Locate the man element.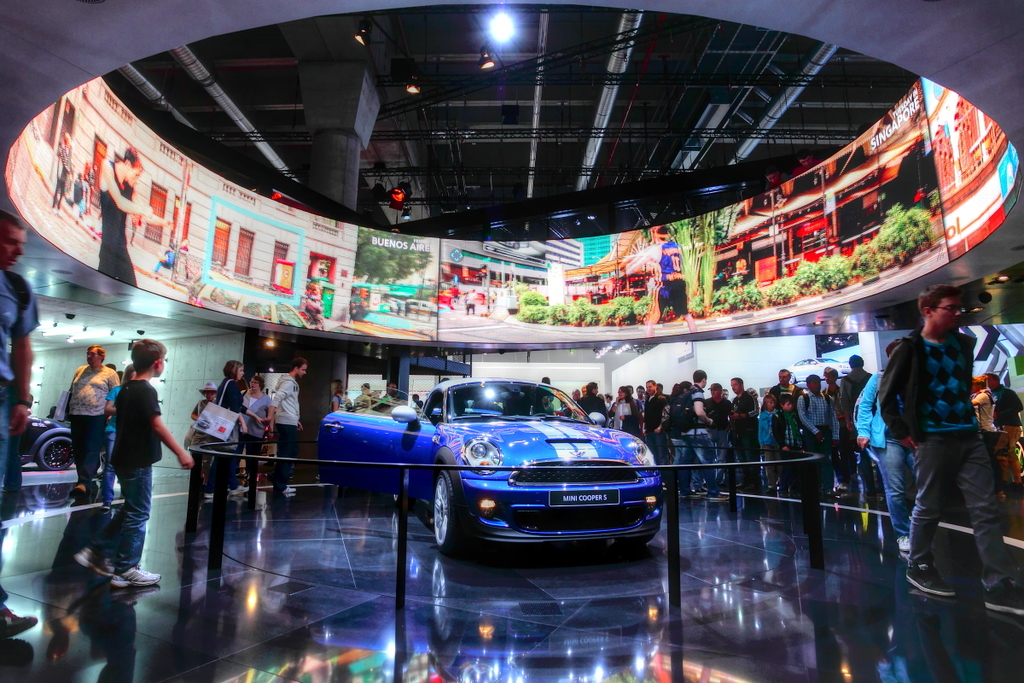
Element bbox: l=567, t=388, r=580, b=401.
